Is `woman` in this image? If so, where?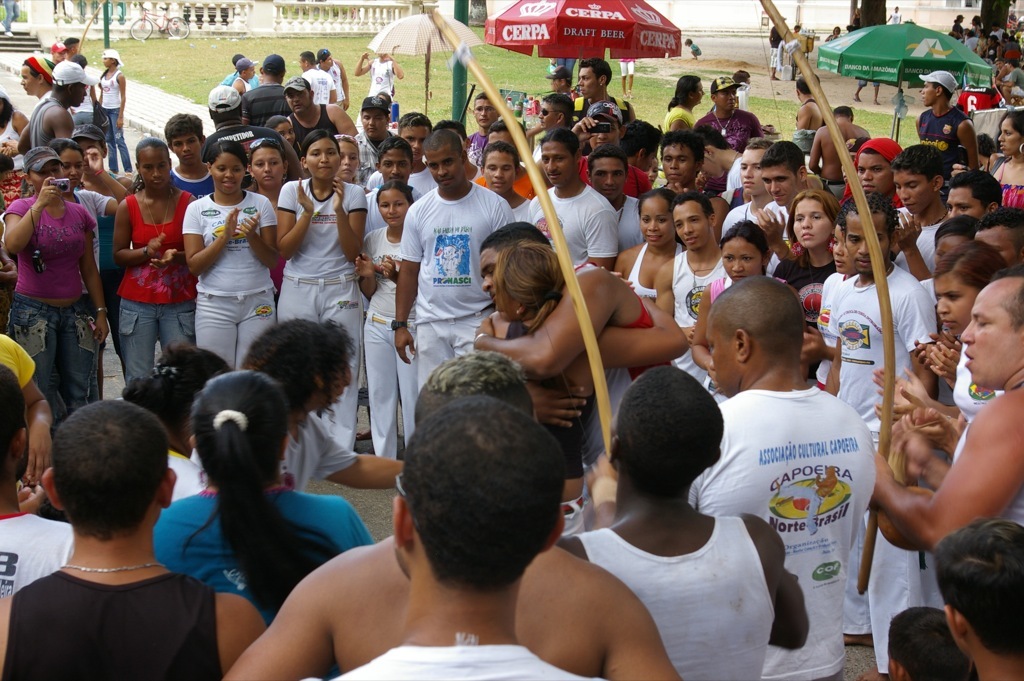
Yes, at box(994, 111, 1023, 209).
